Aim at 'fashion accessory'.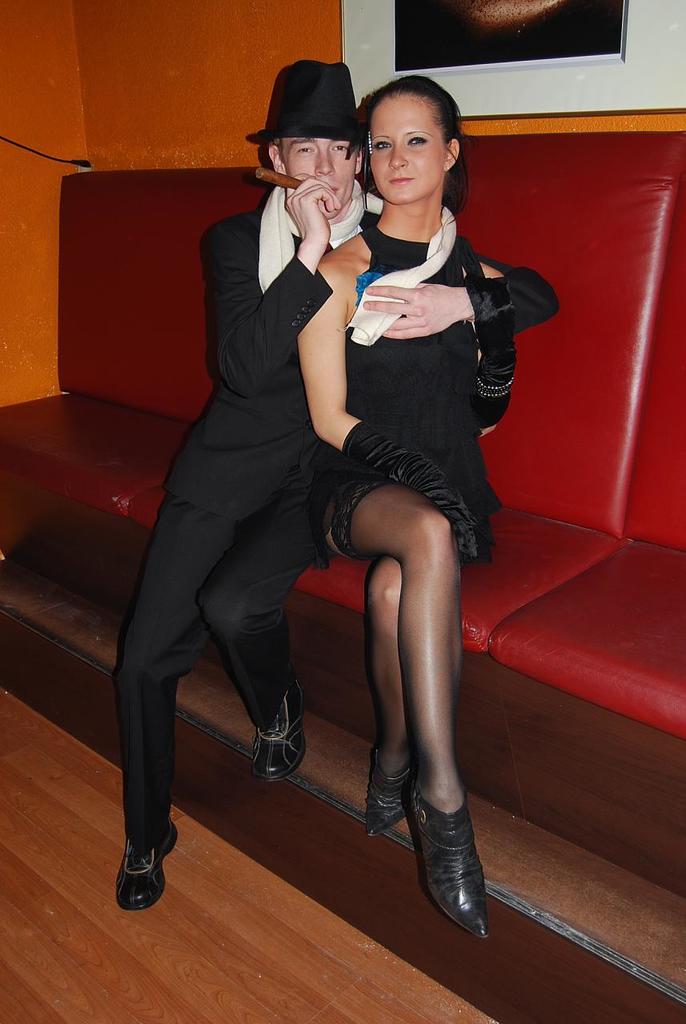
Aimed at [x1=259, y1=182, x2=458, y2=346].
